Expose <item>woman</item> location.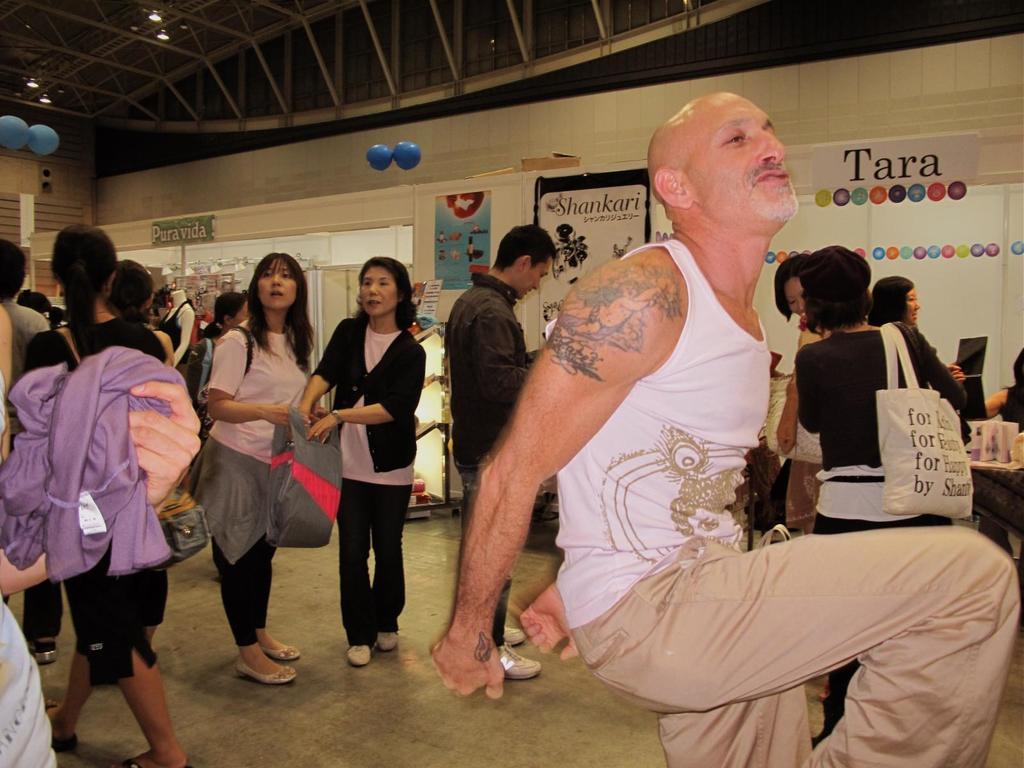
Exposed at bbox(15, 217, 193, 767).
